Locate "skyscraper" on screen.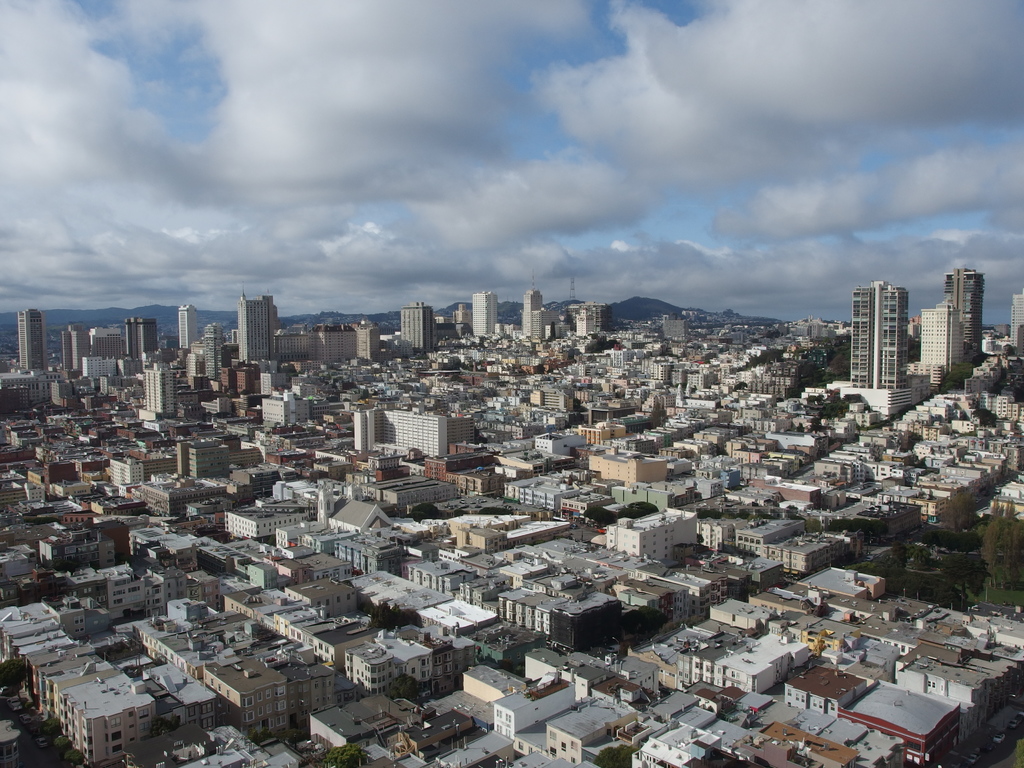
On screen at crop(140, 360, 177, 413).
